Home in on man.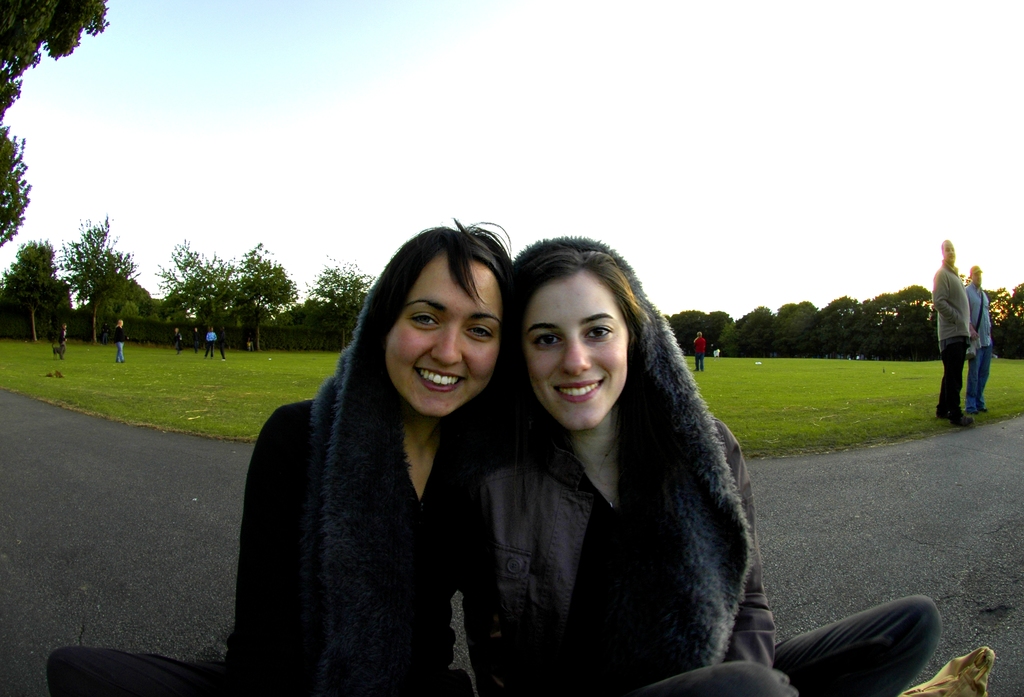
Homed in at [x1=688, y1=326, x2=710, y2=375].
